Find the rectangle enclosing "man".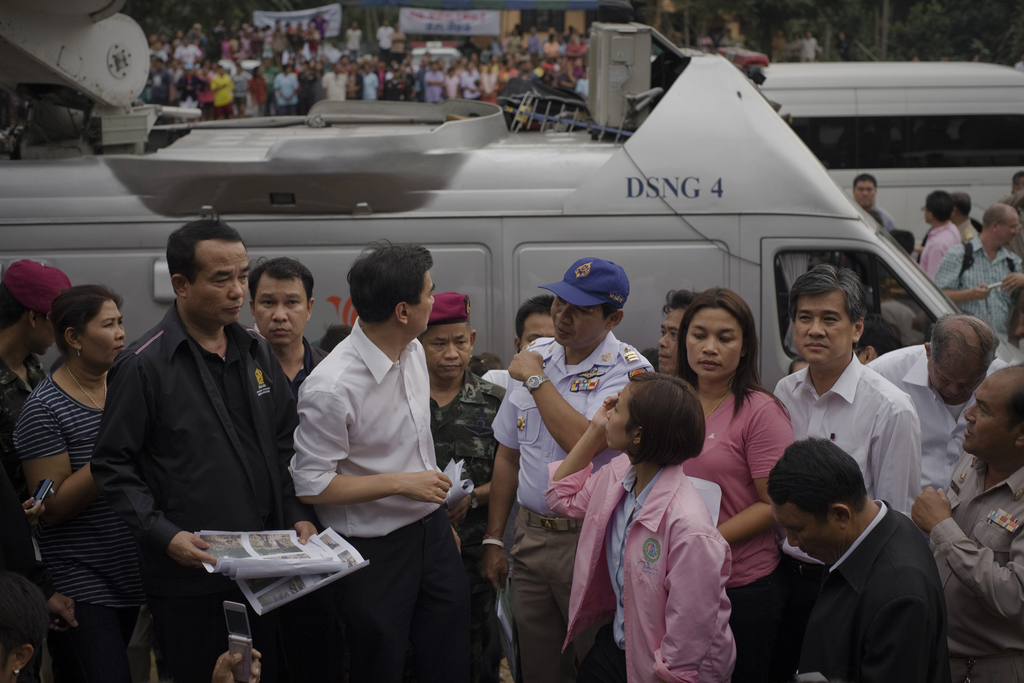
x1=478, y1=299, x2=557, y2=390.
